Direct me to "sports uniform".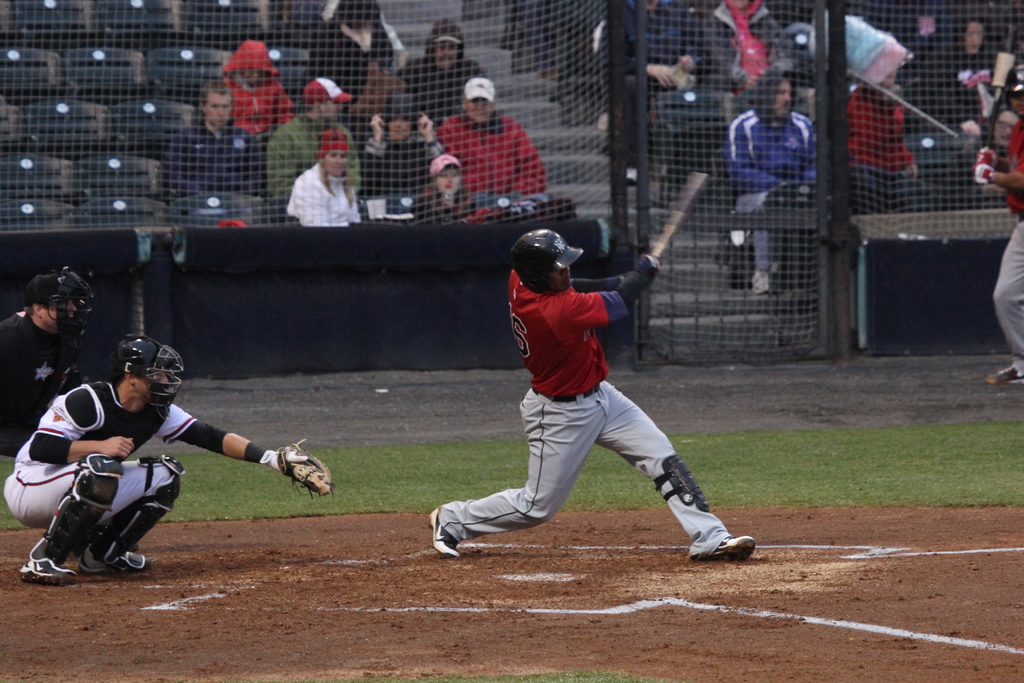
Direction: 445, 231, 748, 563.
